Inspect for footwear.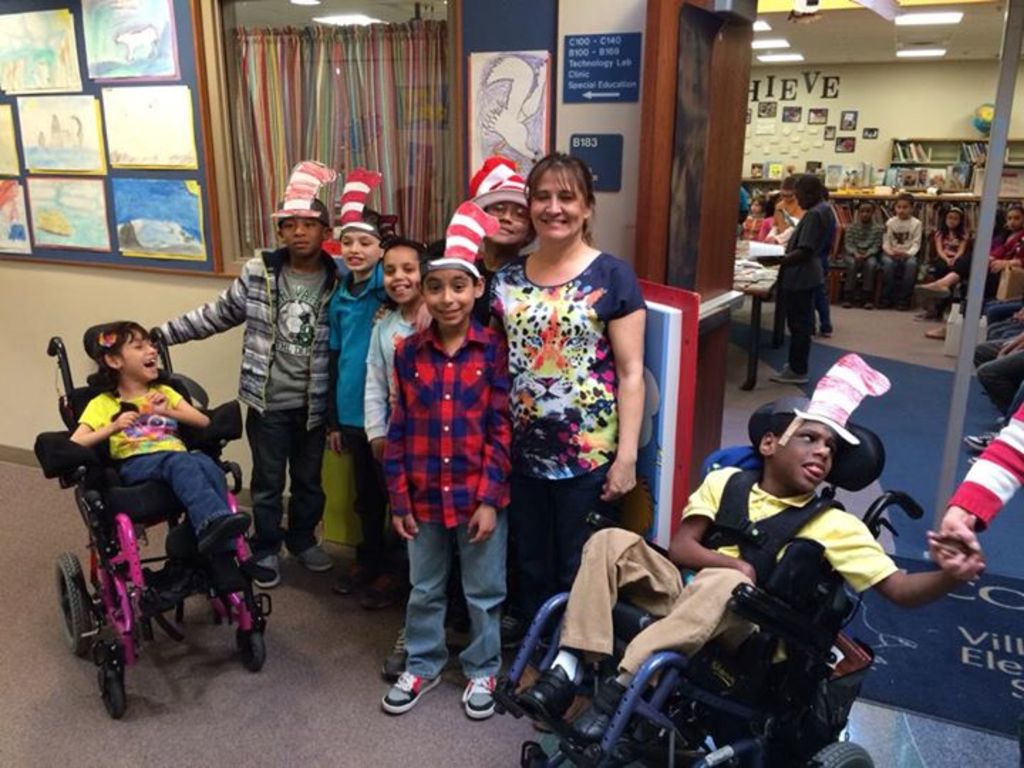
Inspection: [964,428,993,448].
